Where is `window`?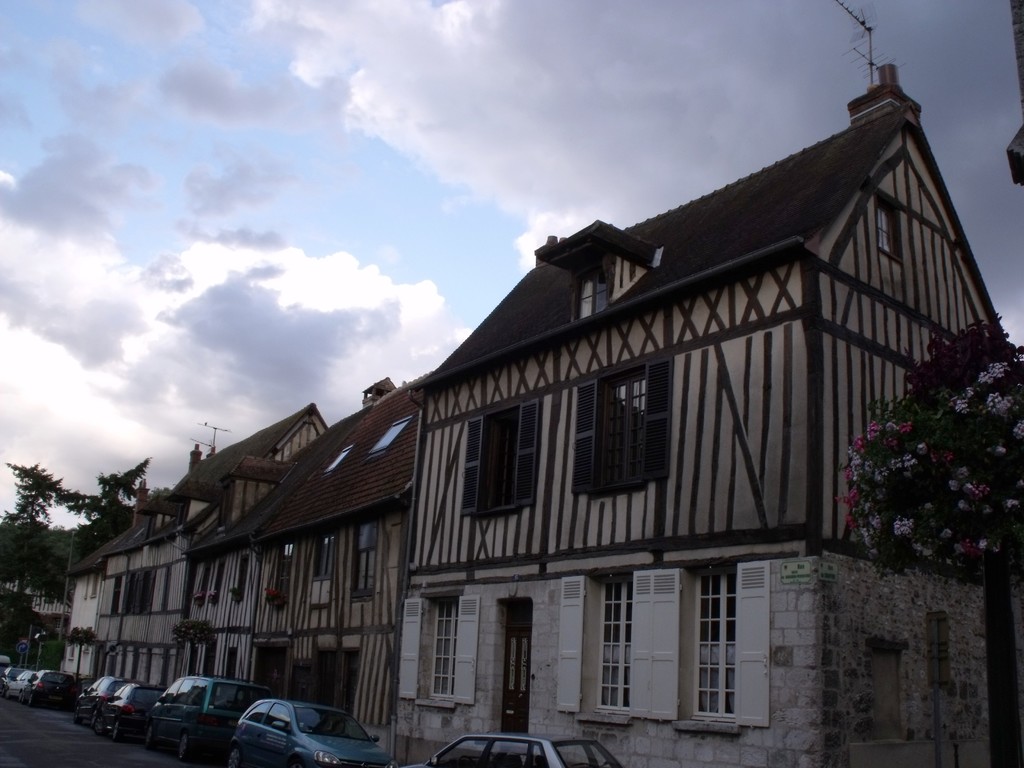
region(351, 518, 375, 598).
